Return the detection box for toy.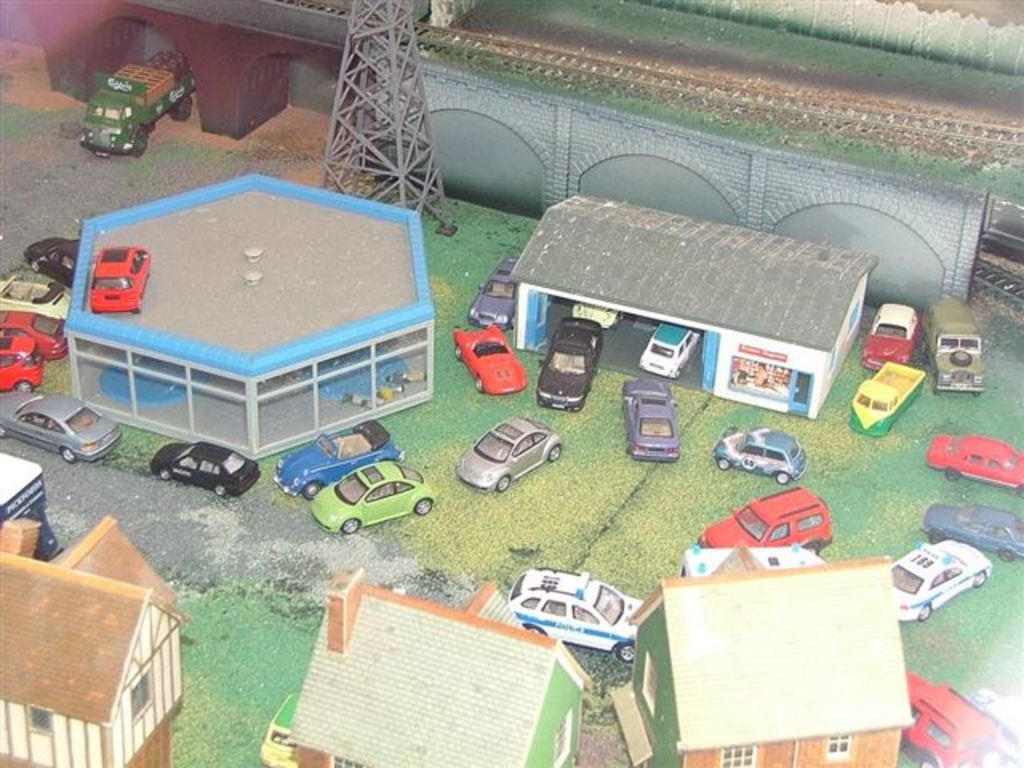
bbox=(0, 518, 187, 766).
